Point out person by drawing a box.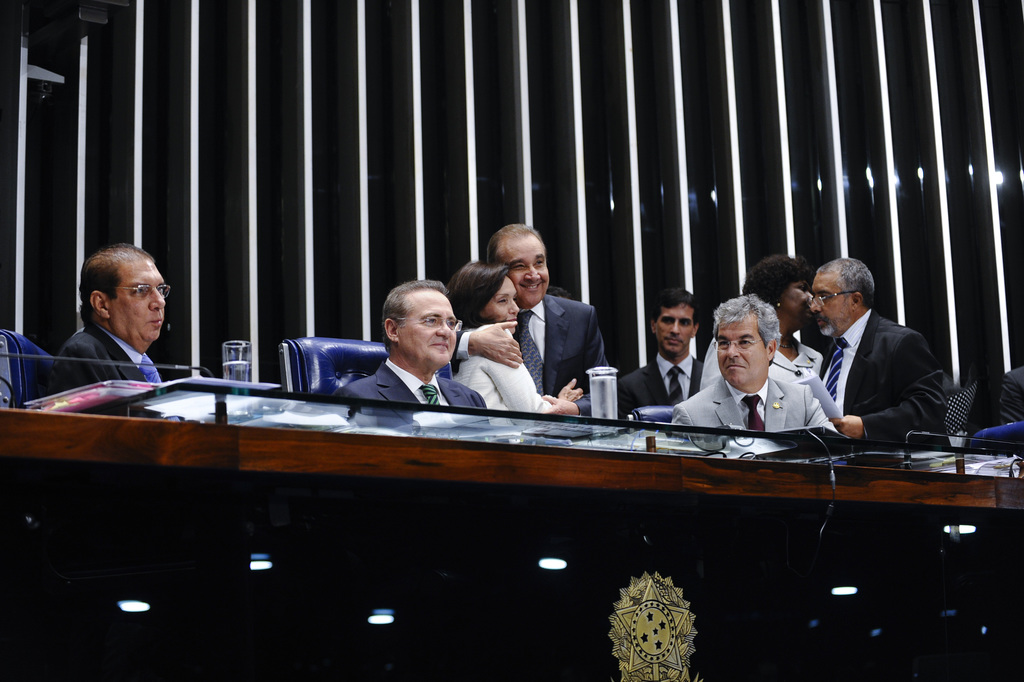
[x1=337, y1=282, x2=491, y2=414].
